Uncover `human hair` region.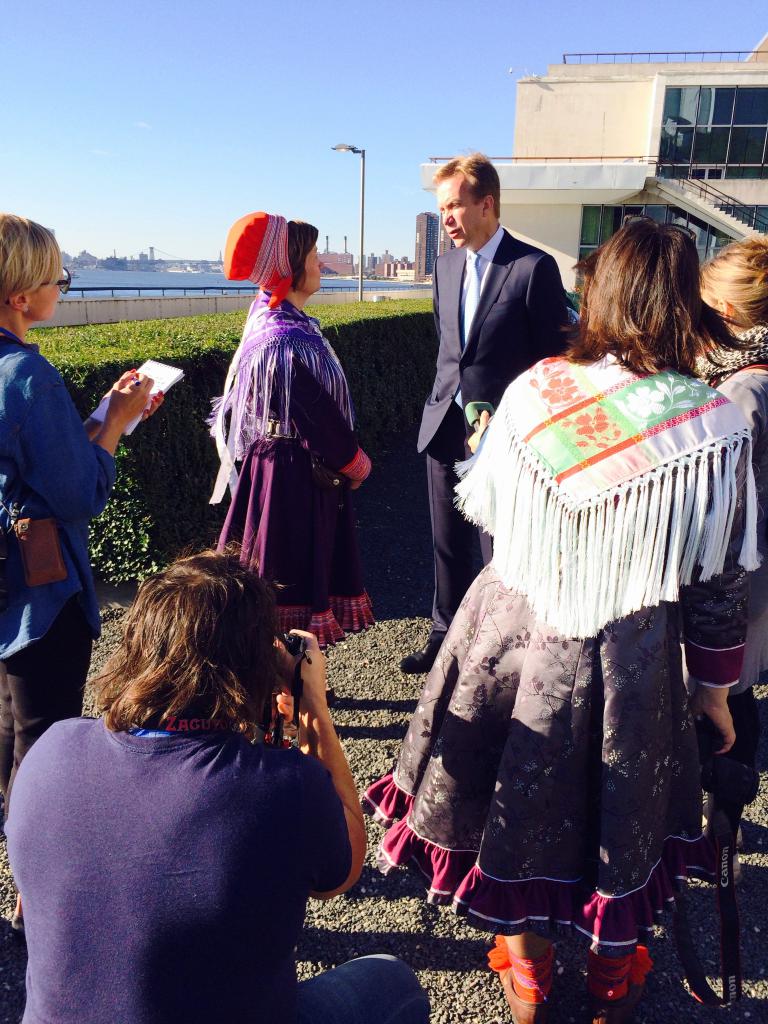
Uncovered: <region>425, 148, 499, 216</region>.
